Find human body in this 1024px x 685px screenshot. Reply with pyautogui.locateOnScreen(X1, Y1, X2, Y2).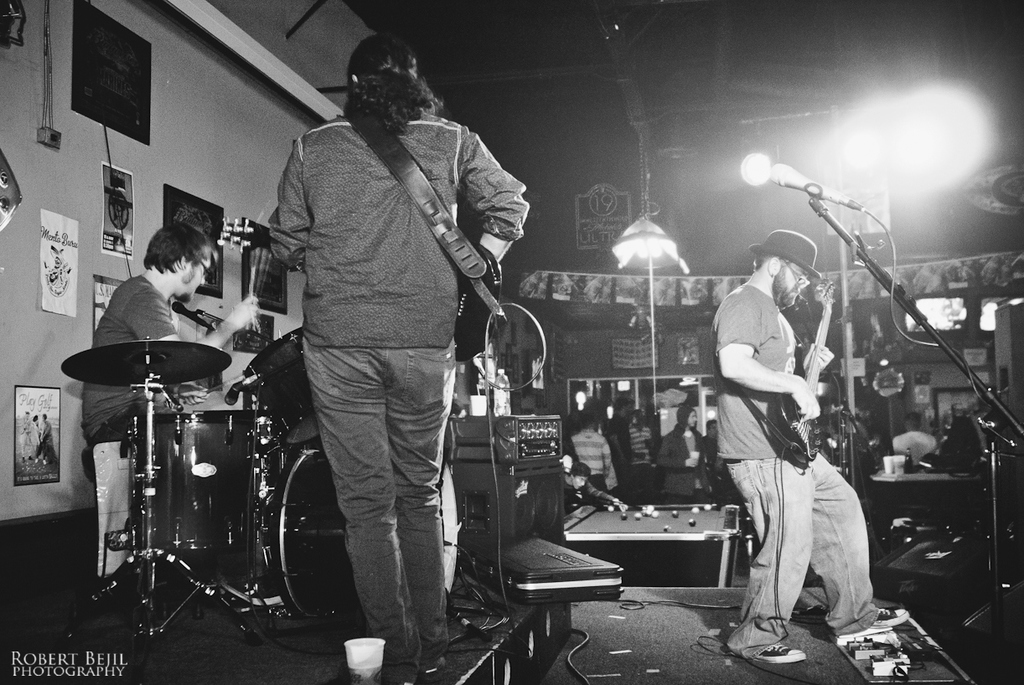
pyautogui.locateOnScreen(75, 226, 277, 447).
